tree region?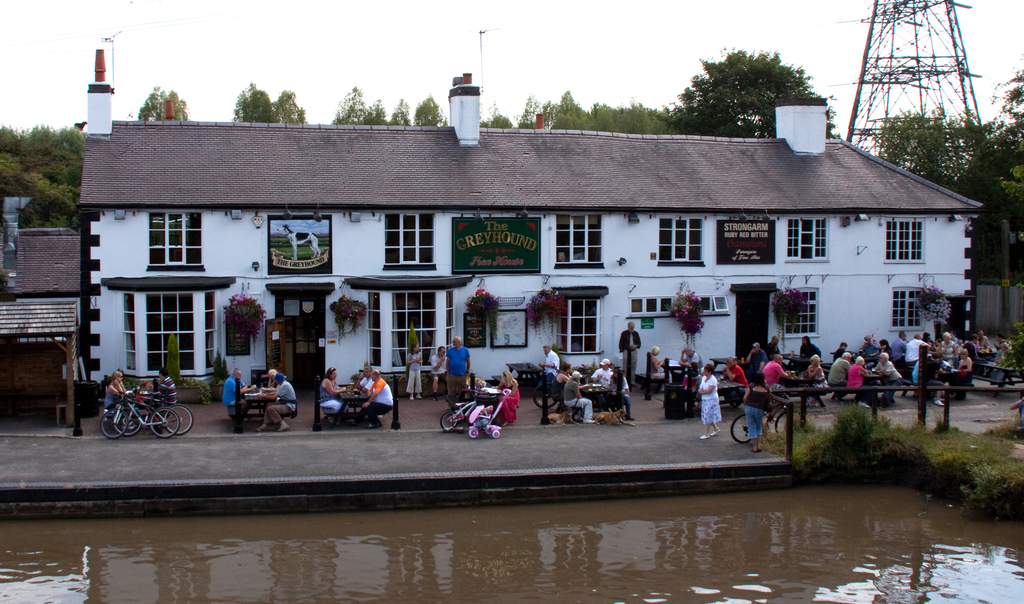
select_region(326, 94, 445, 131)
